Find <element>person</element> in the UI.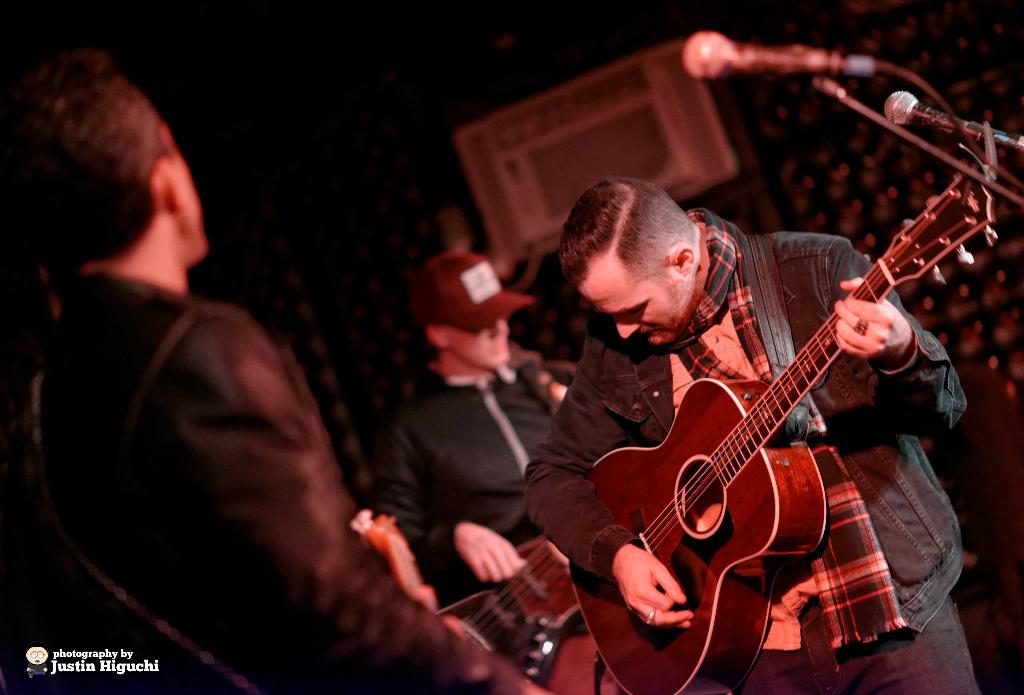
UI element at (525, 176, 985, 694).
